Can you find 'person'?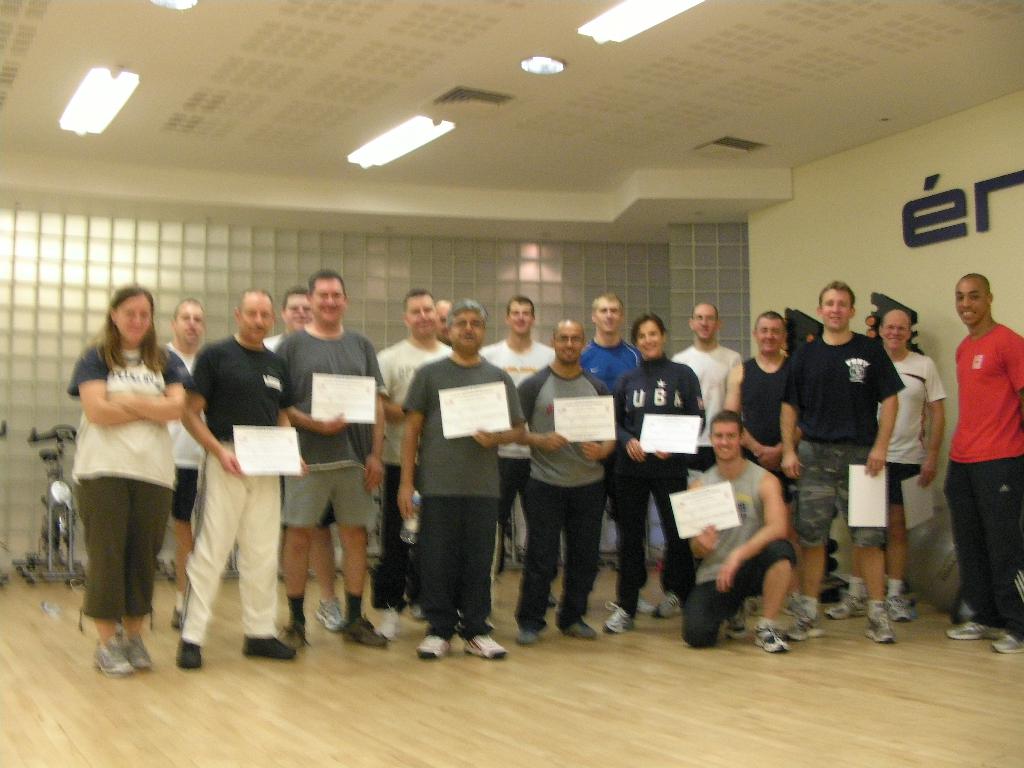
Yes, bounding box: bbox(69, 282, 186, 676).
